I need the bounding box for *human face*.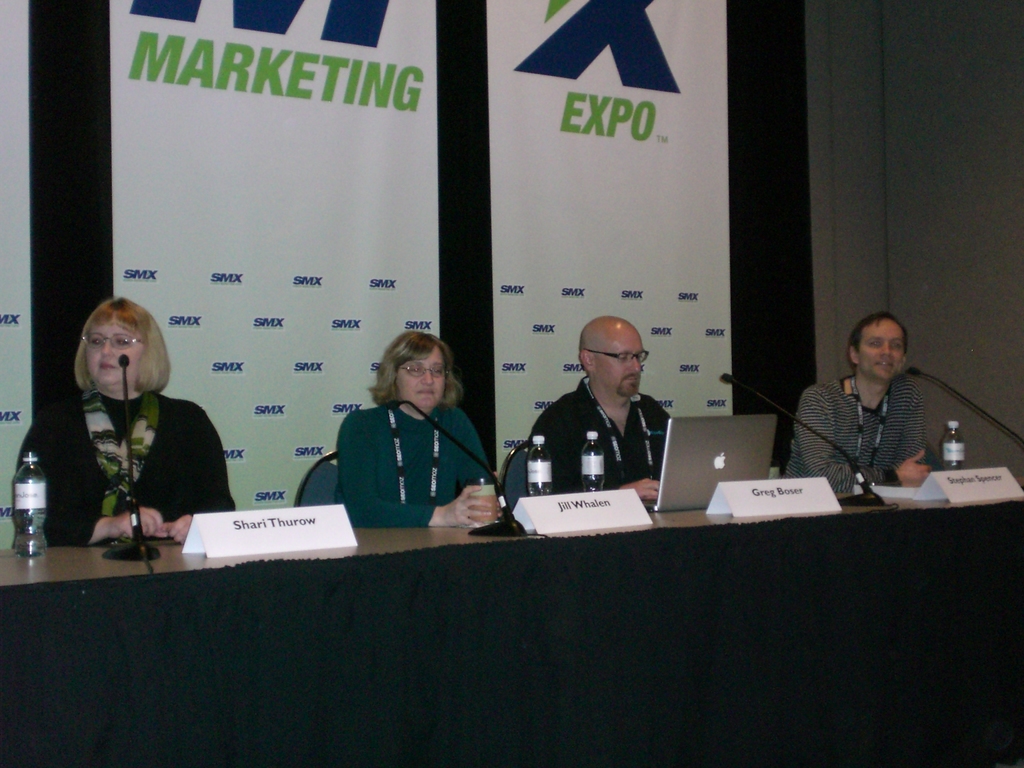
Here it is: (left=87, top=312, right=144, bottom=381).
